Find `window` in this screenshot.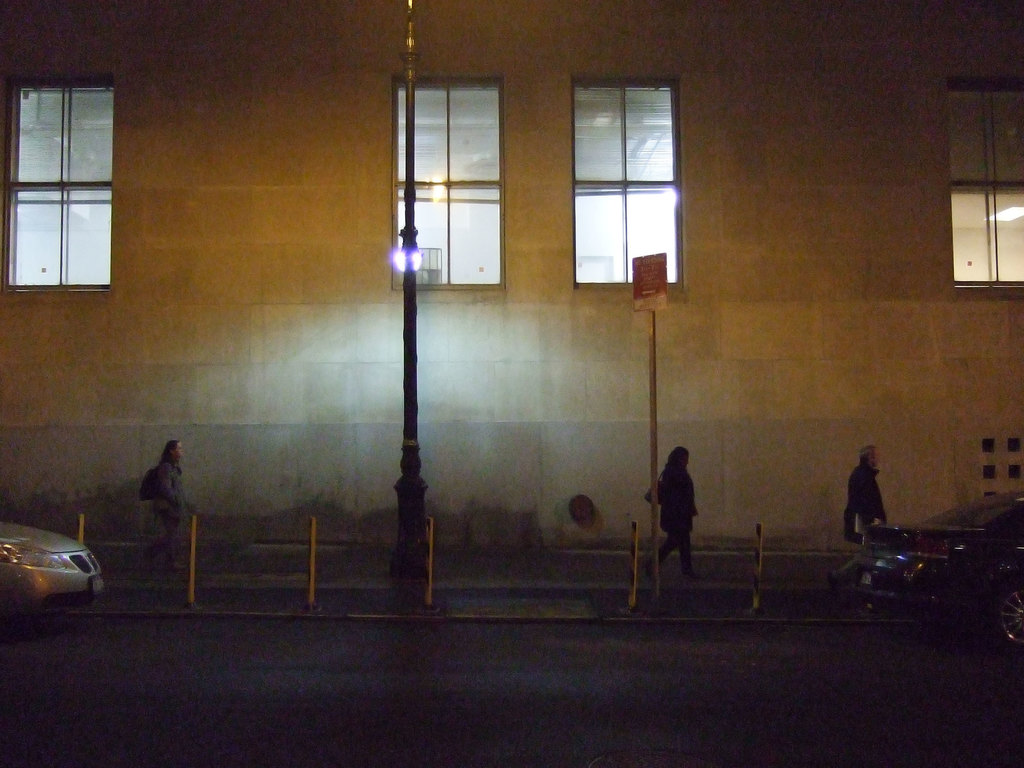
The bounding box for `window` is 5/79/112/294.
